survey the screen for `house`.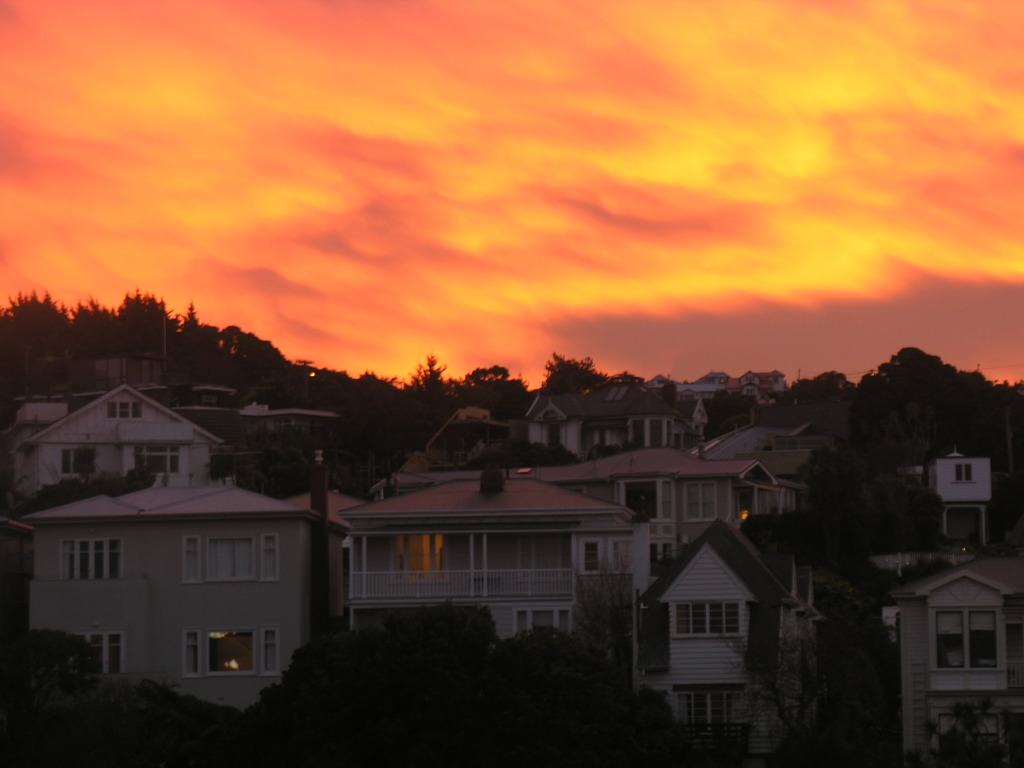
Survey found: x1=662 y1=524 x2=770 y2=692.
